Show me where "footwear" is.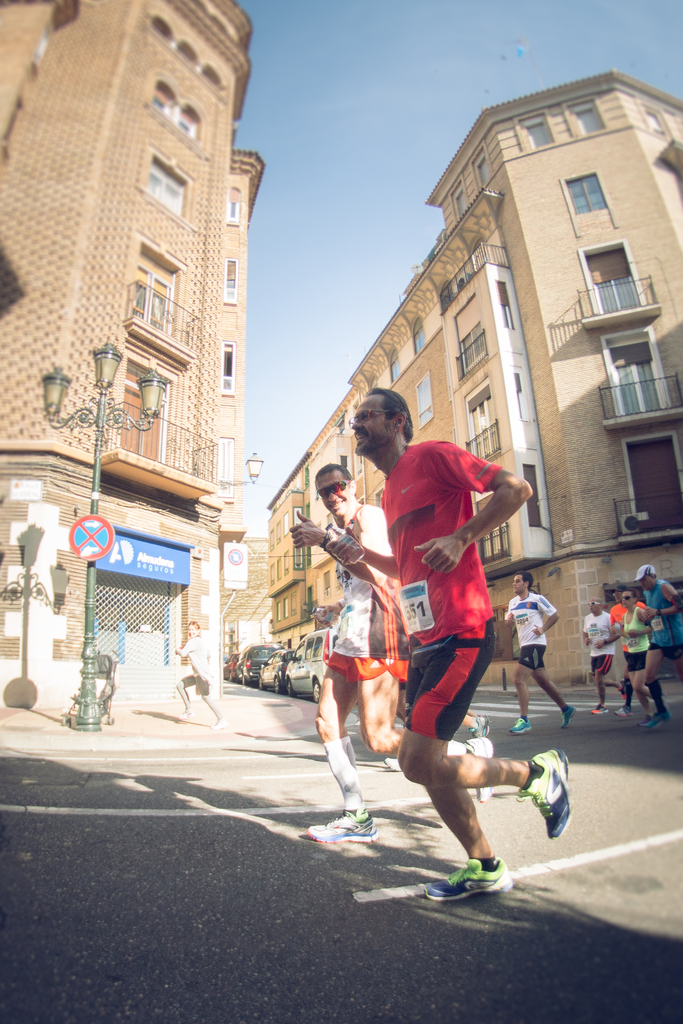
"footwear" is at box(618, 705, 632, 717).
